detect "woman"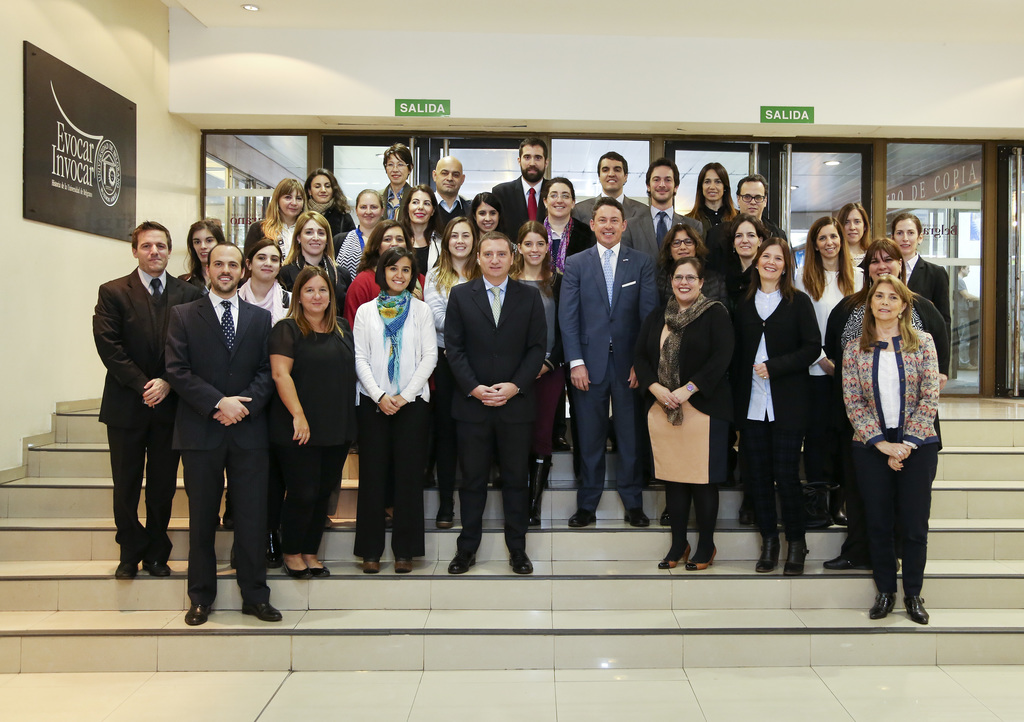
box(684, 164, 738, 258)
